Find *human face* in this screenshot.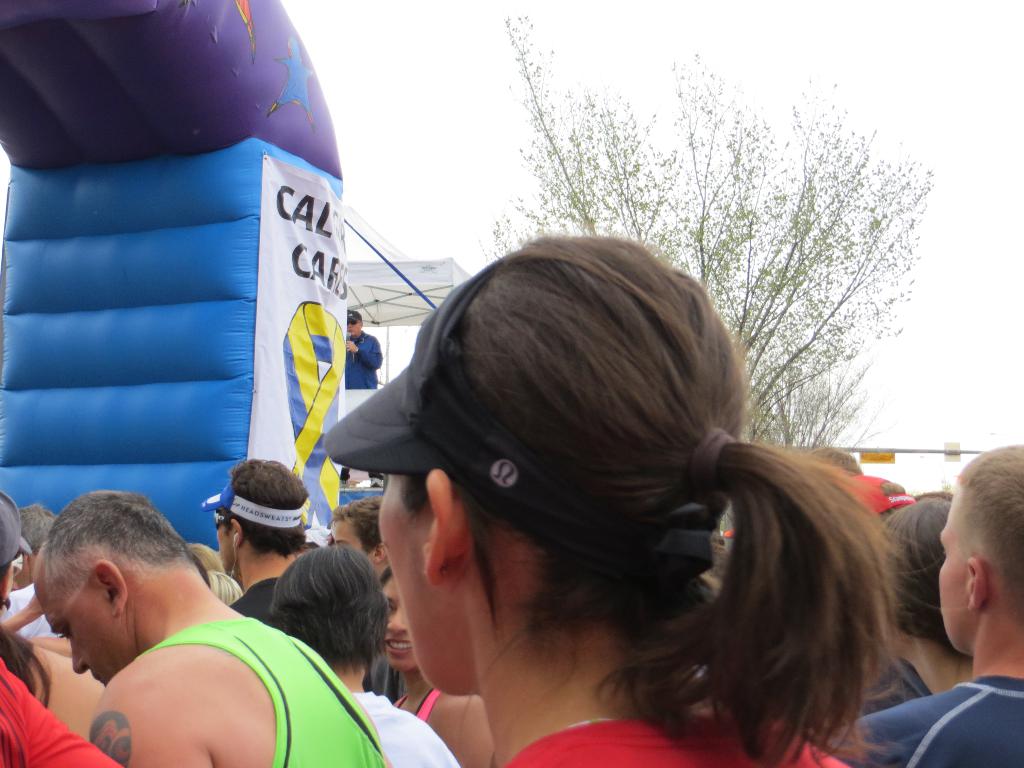
The bounding box for *human face* is Rect(44, 584, 117, 689).
